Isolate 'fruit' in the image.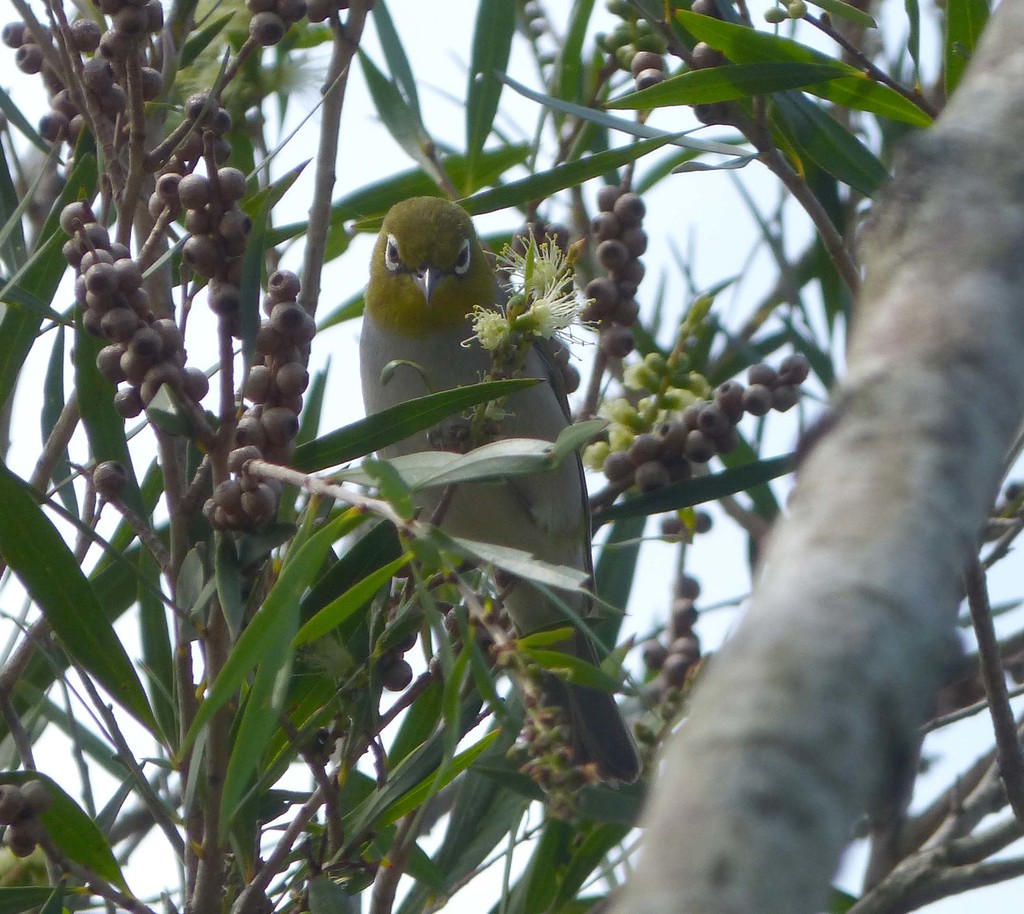
Isolated region: [691, 0, 724, 20].
